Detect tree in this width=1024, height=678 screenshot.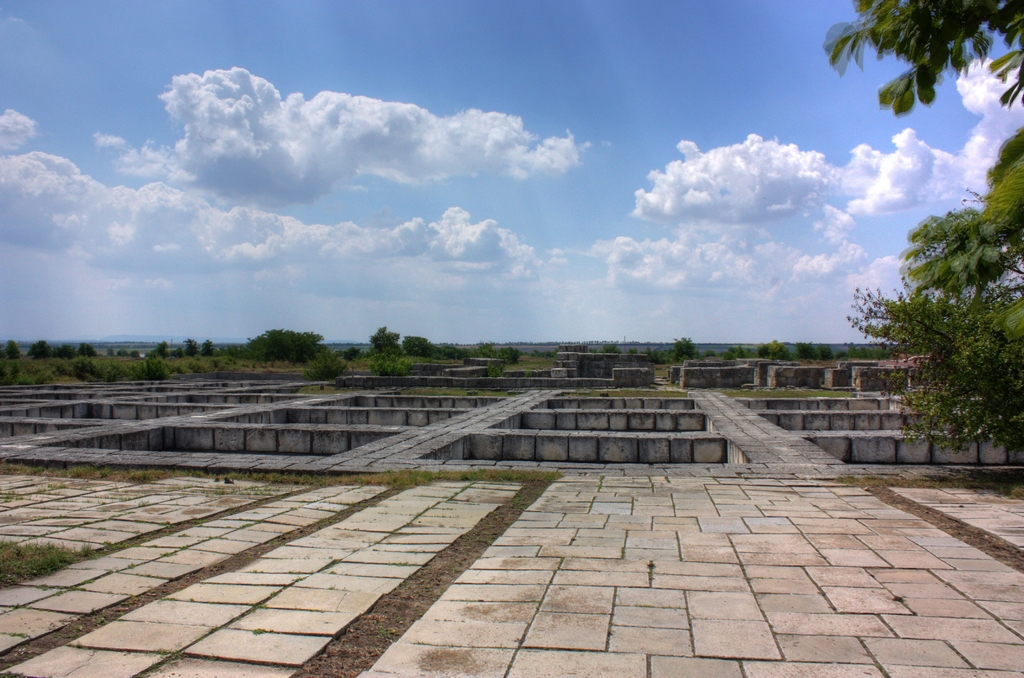
Detection: 824, 0, 1023, 362.
